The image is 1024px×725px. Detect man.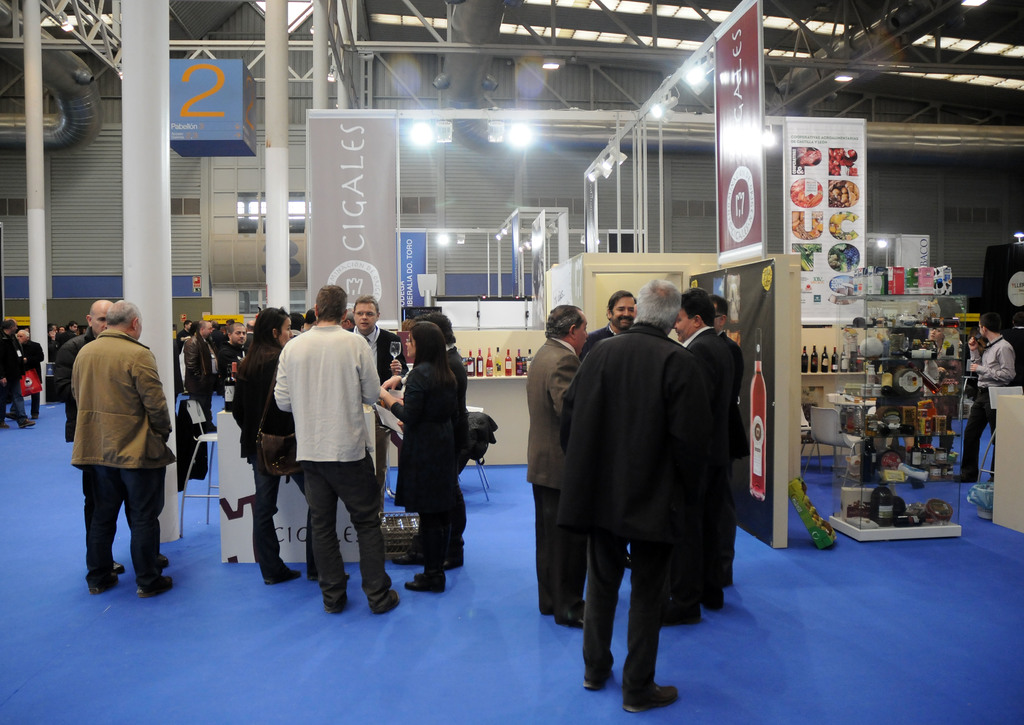
Detection: bbox=[520, 299, 590, 636].
